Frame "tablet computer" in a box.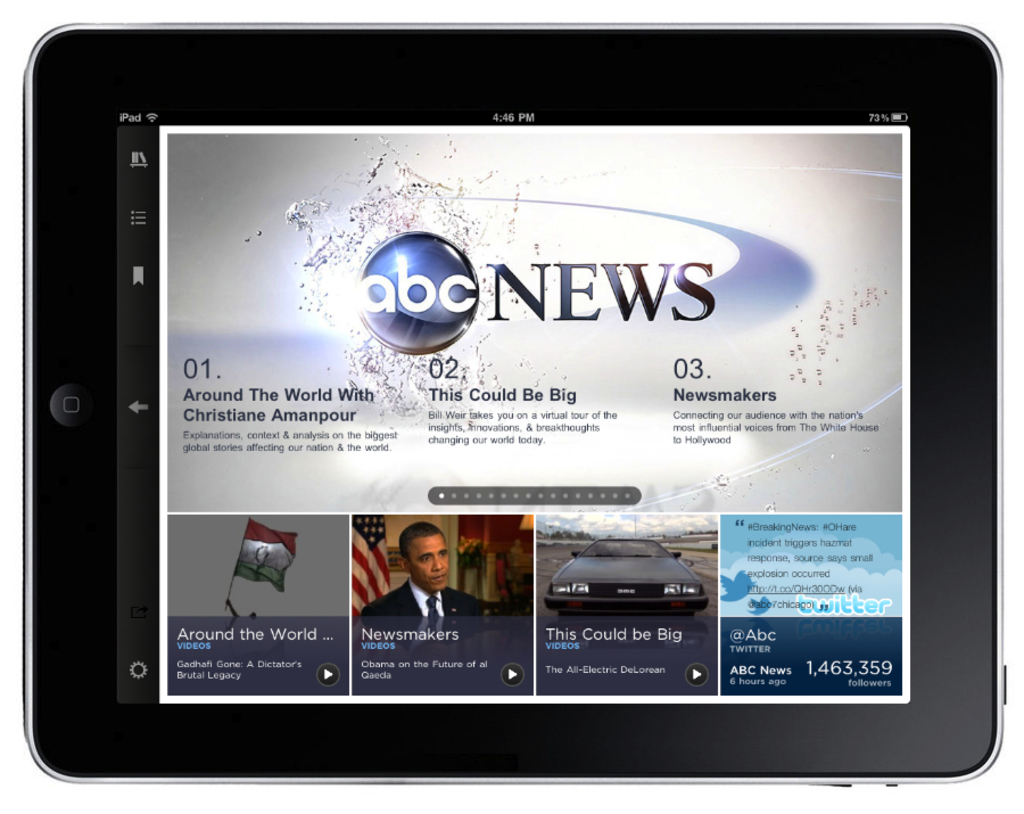
(20,18,1010,787).
